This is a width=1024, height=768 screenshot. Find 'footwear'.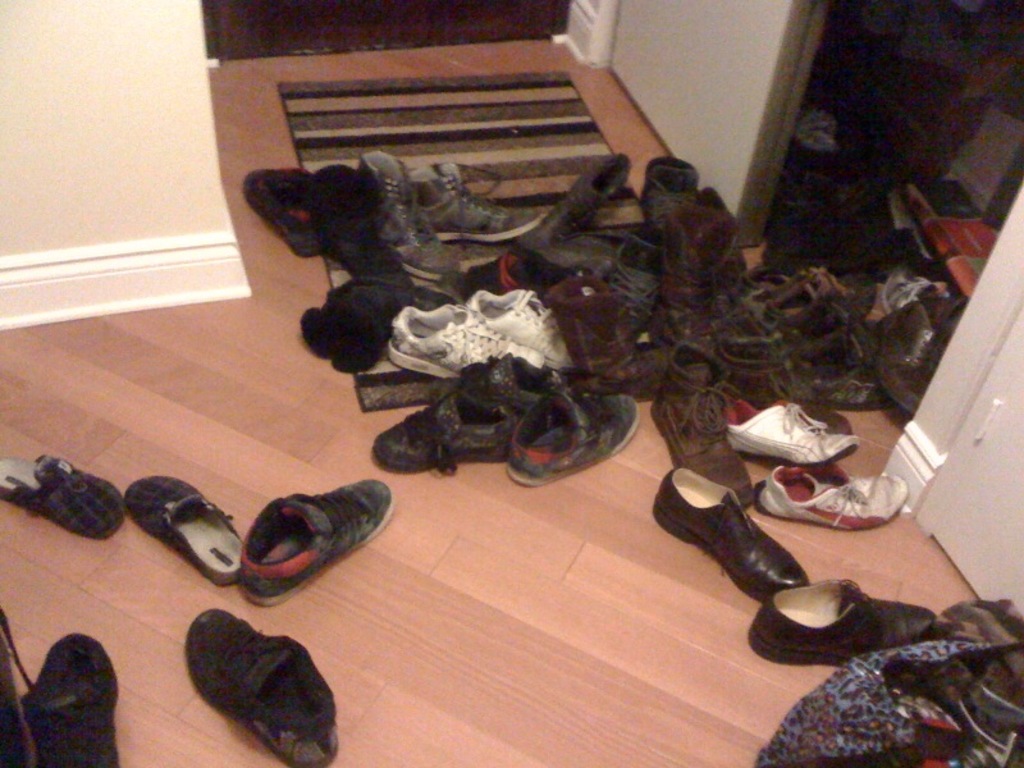
Bounding box: [178,596,349,767].
